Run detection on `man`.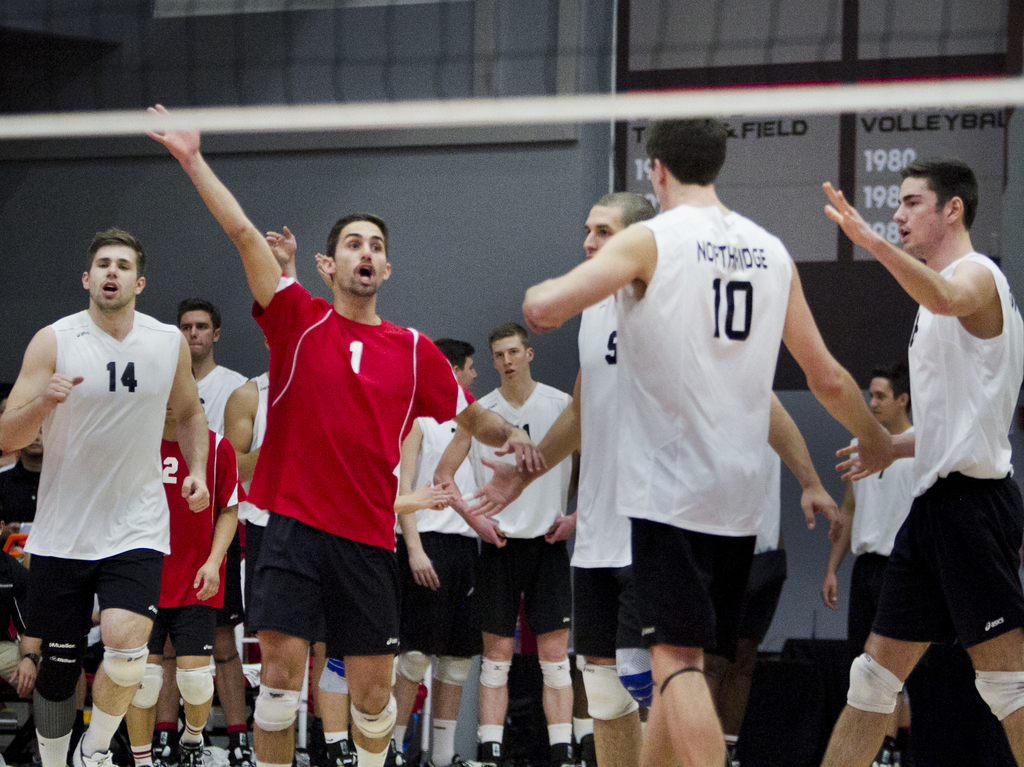
Result: 225,328,299,766.
